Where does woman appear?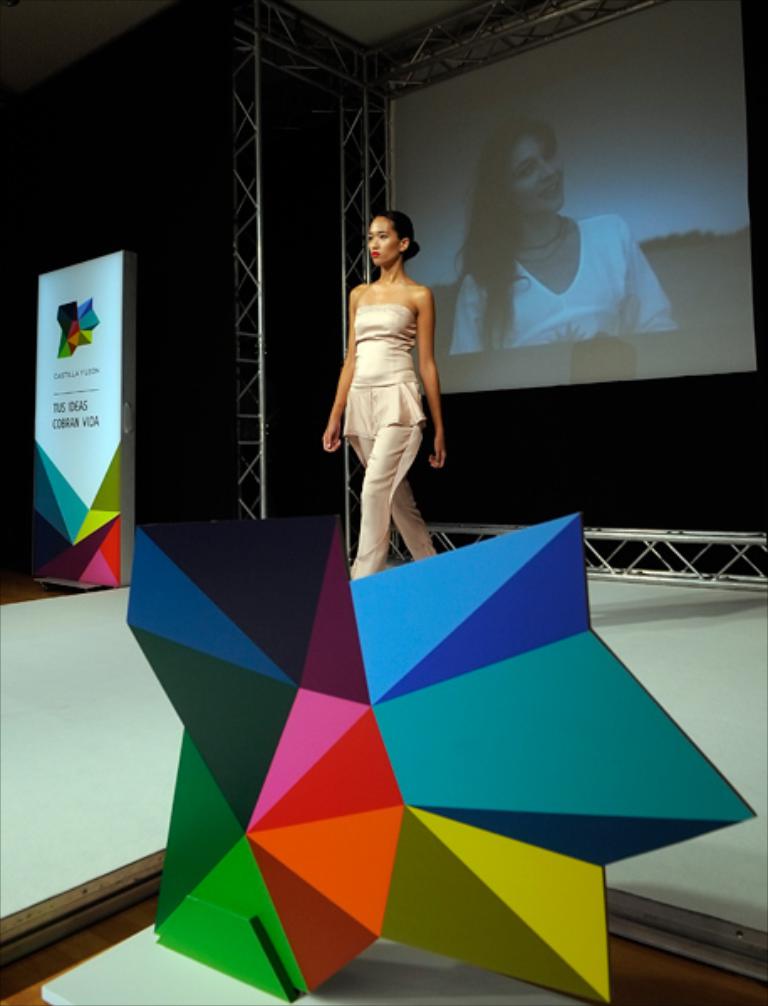
Appears at l=322, t=210, r=446, b=578.
